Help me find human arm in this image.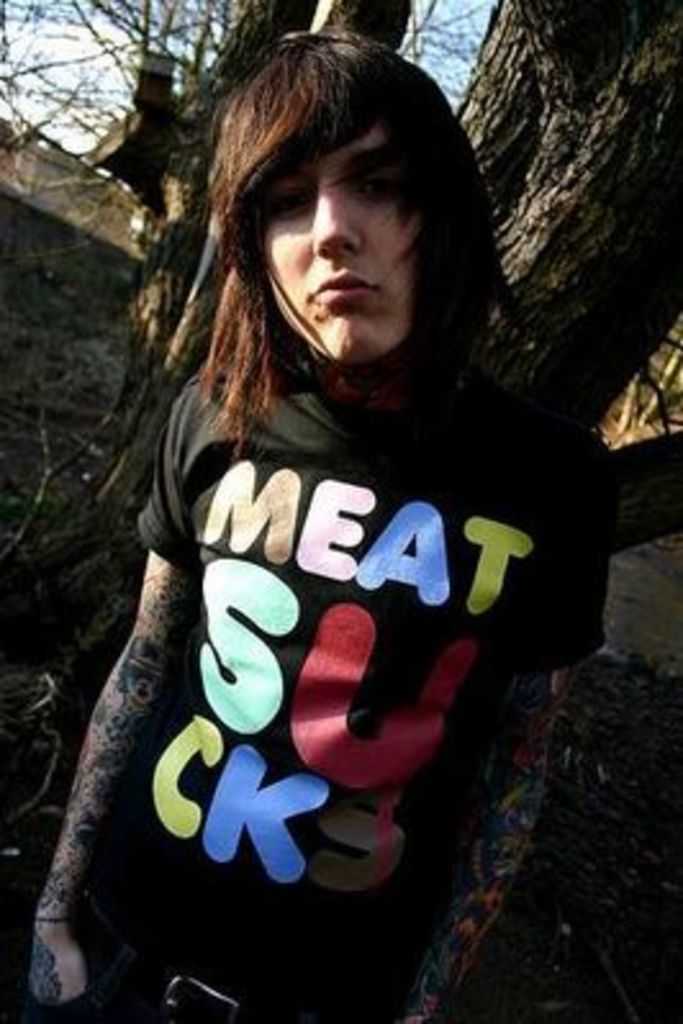
Found it: detection(31, 462, 244, 1006).
